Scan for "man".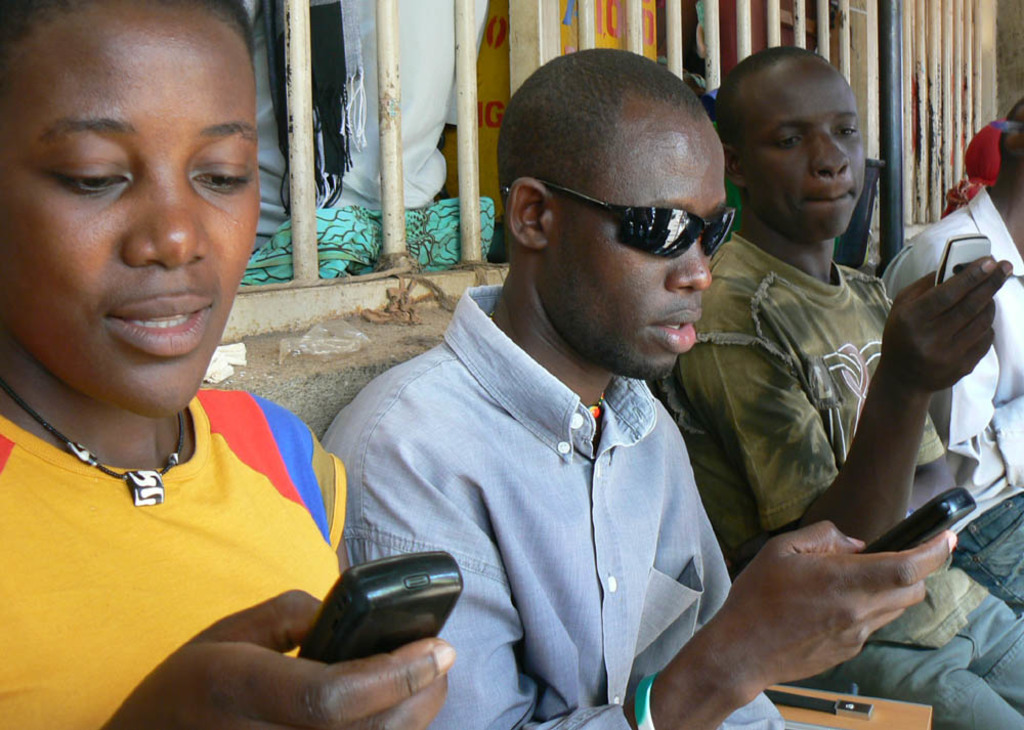
Scan result: [left=243, top=0, right=493, bottom=249].
